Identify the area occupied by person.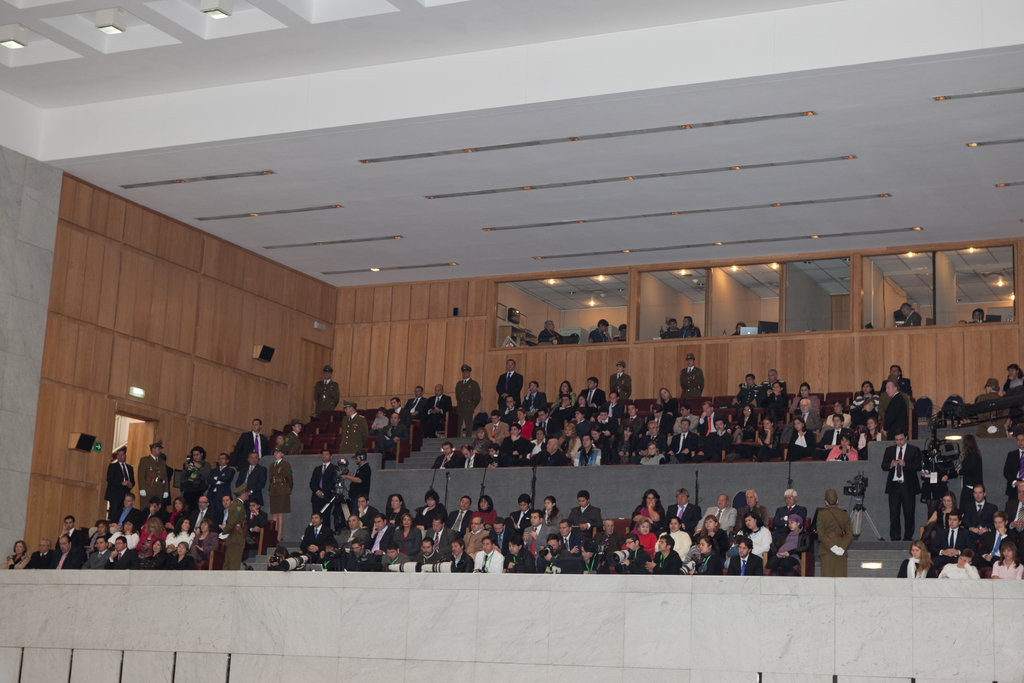
Area: x1=659 y1=315 x2=680 y2=339.
